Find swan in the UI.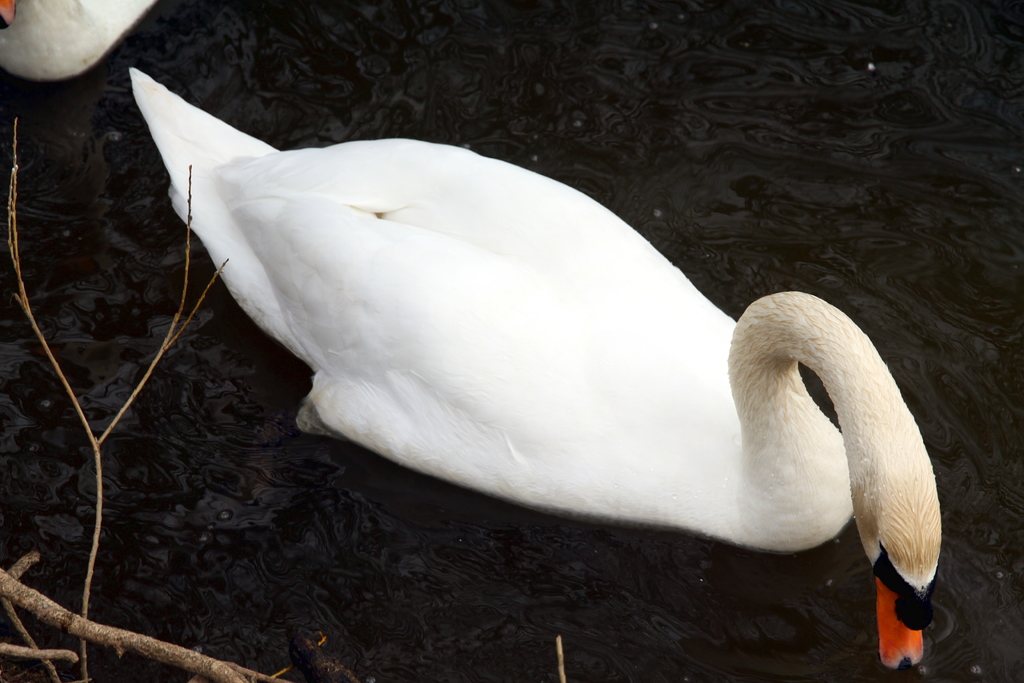
UI element at l=144, t=92, r=949, b=622.
